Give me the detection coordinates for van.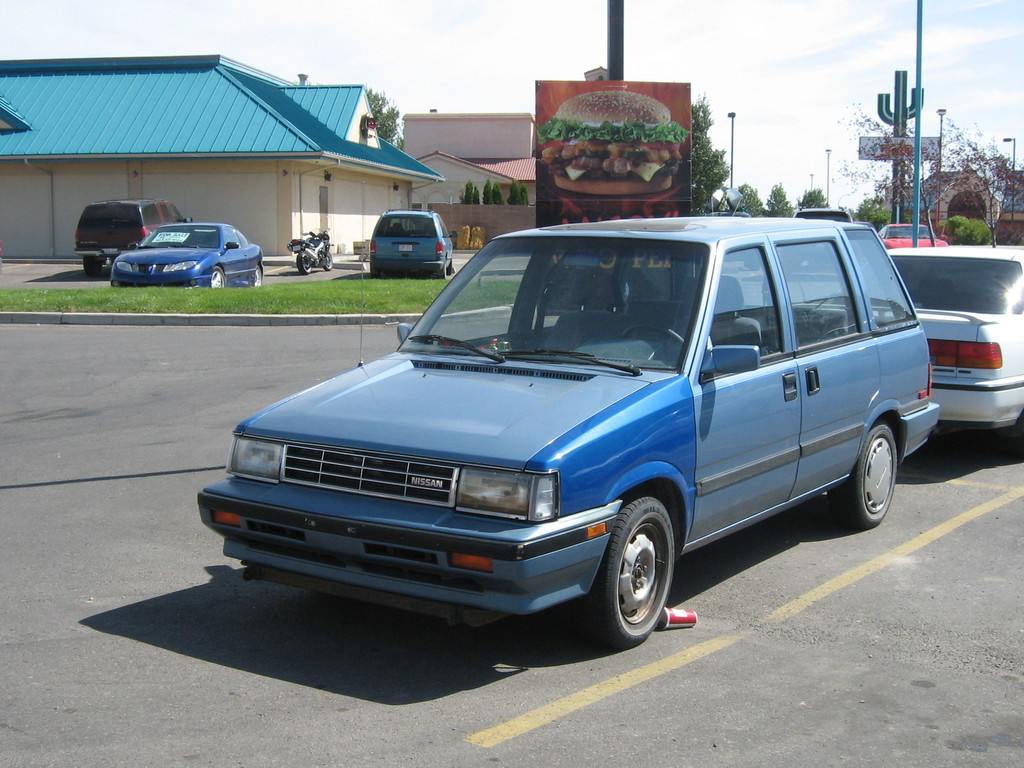
[368, 211, 459, 281].
